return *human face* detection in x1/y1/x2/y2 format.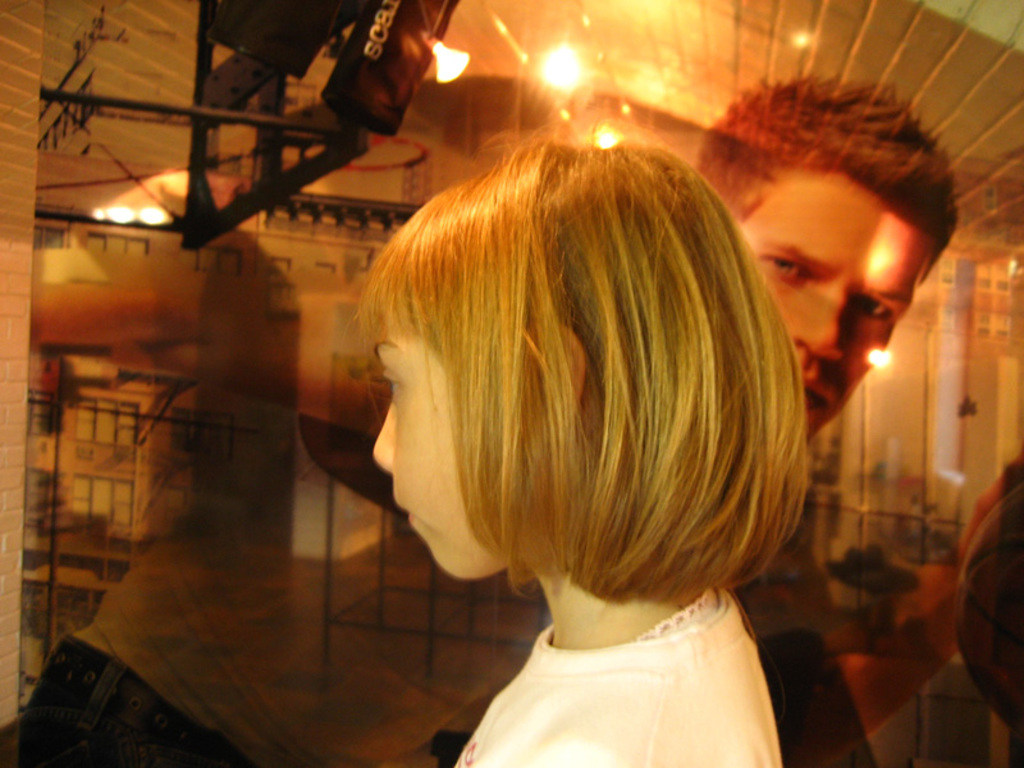
732/172/928/433.
